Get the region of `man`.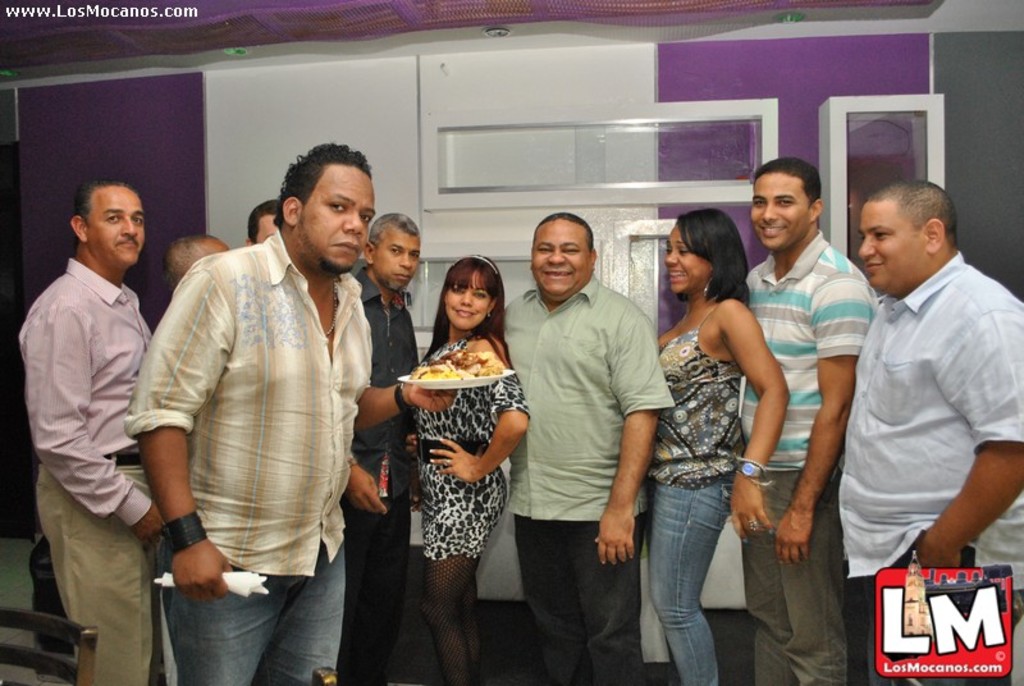
746 157 879 685.
